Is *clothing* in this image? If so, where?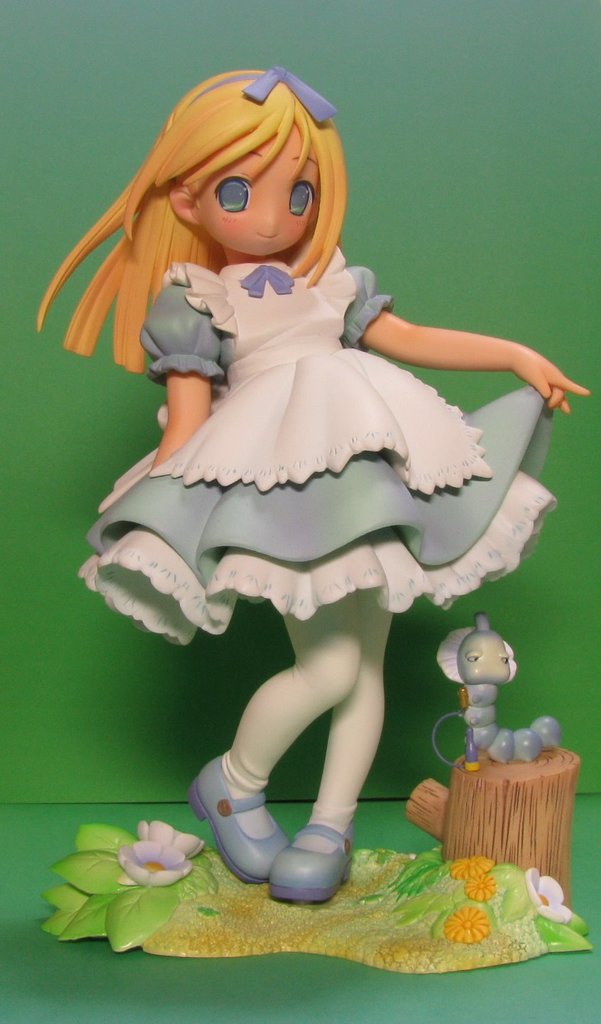
Yes, at <bbox>83, 184, 529, 799</bbox>.
